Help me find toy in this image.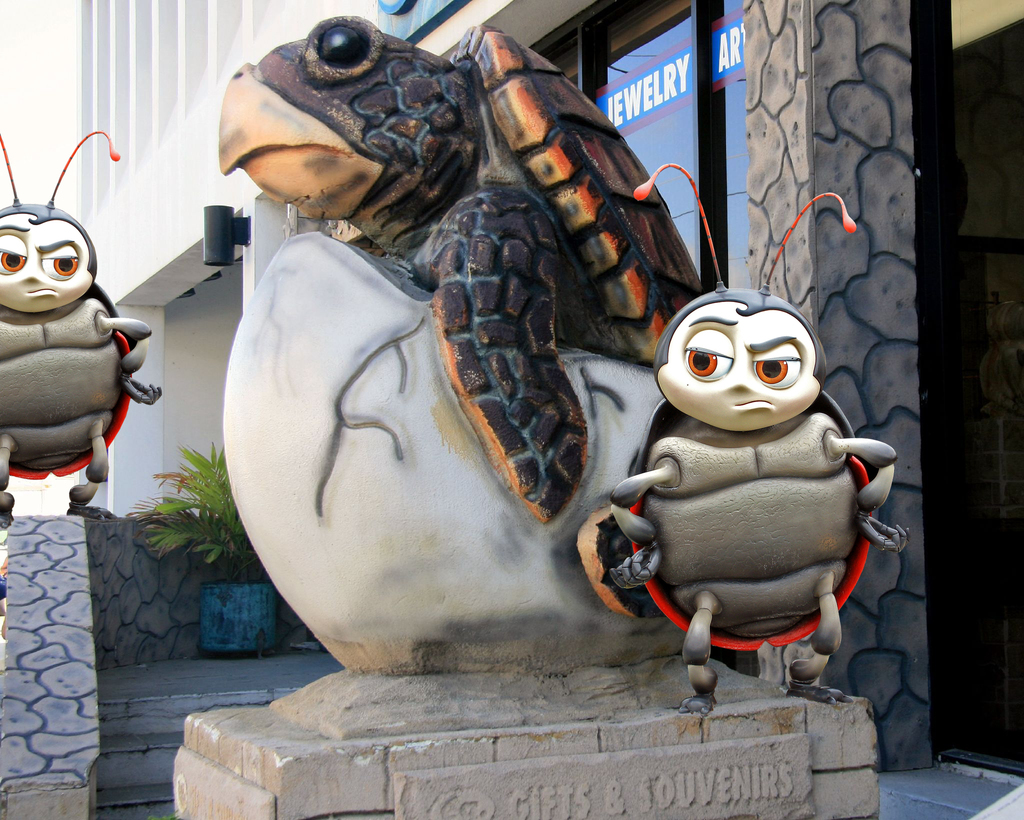
Found it: bbox(225, 11, 703, 677).
